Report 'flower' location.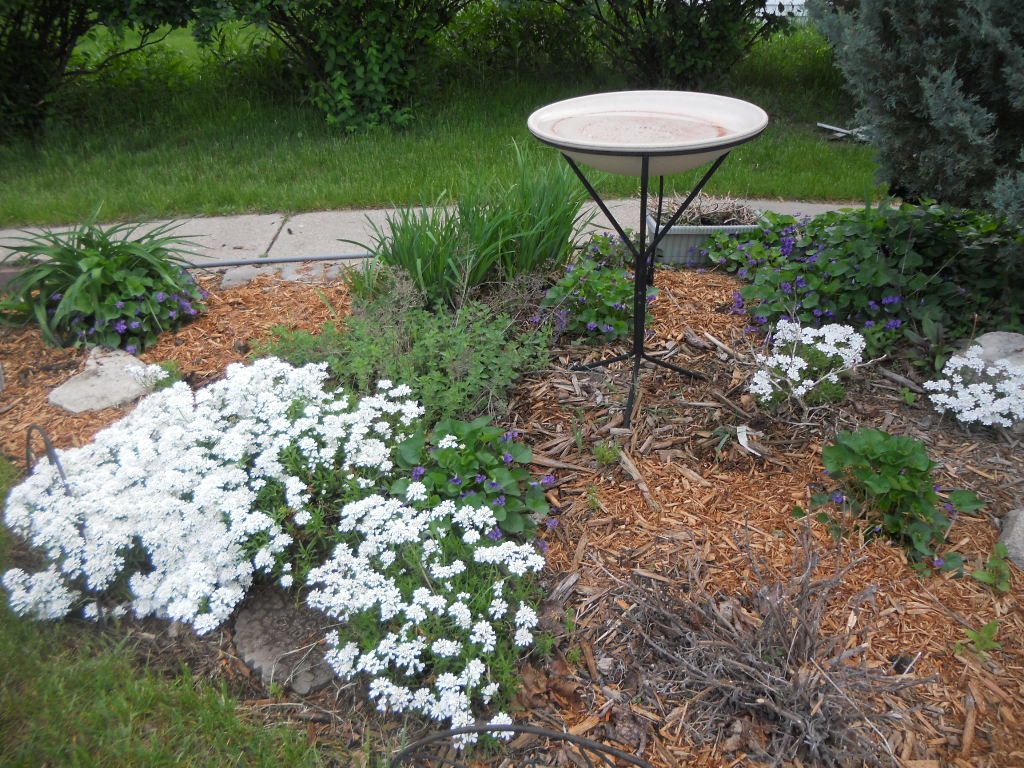
Report: crop(866, 320, 878, 326).
